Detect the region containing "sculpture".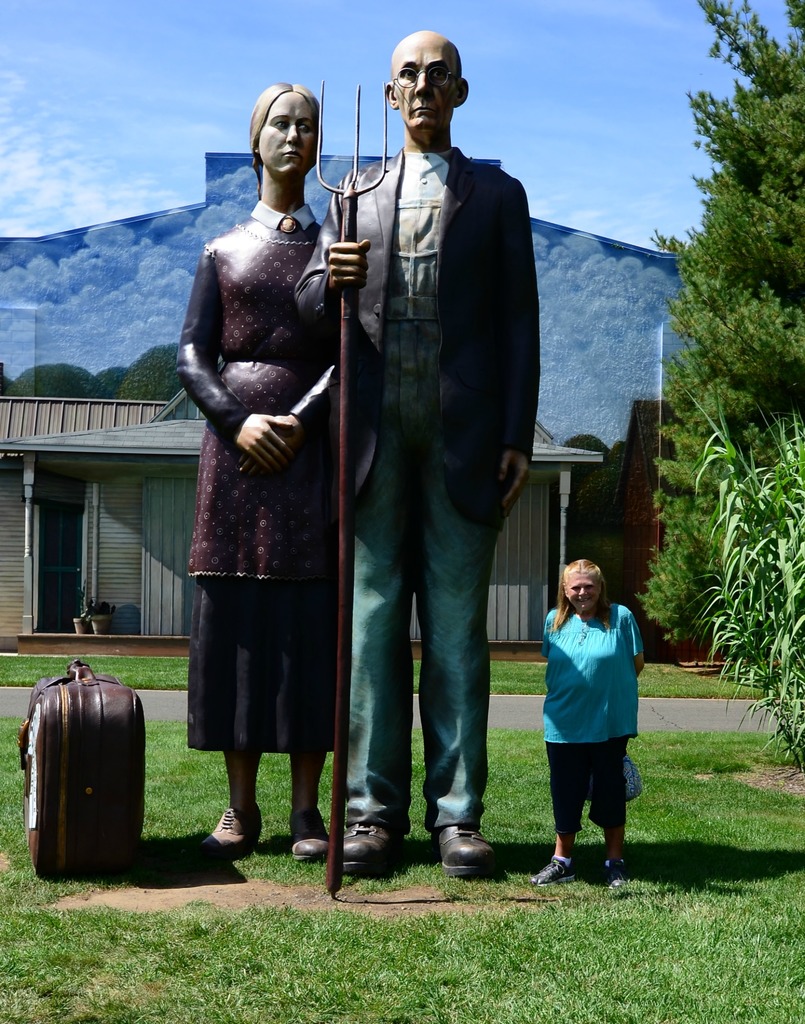
rect(13, 652, 146, 875).
